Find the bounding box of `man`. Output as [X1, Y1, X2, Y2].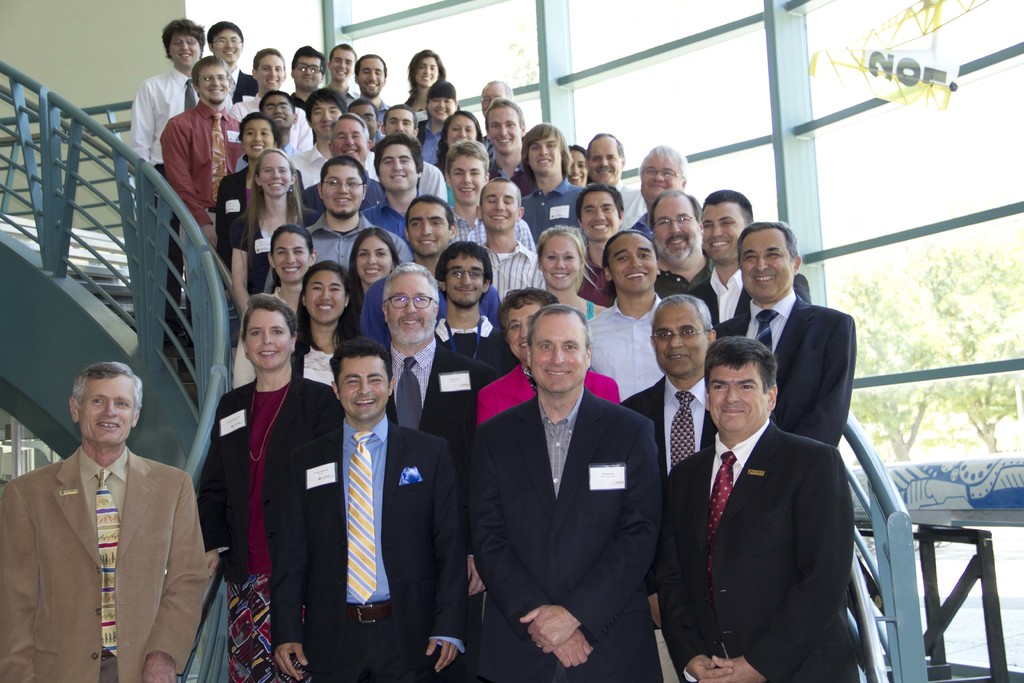
[473, 172, 550, 297].
